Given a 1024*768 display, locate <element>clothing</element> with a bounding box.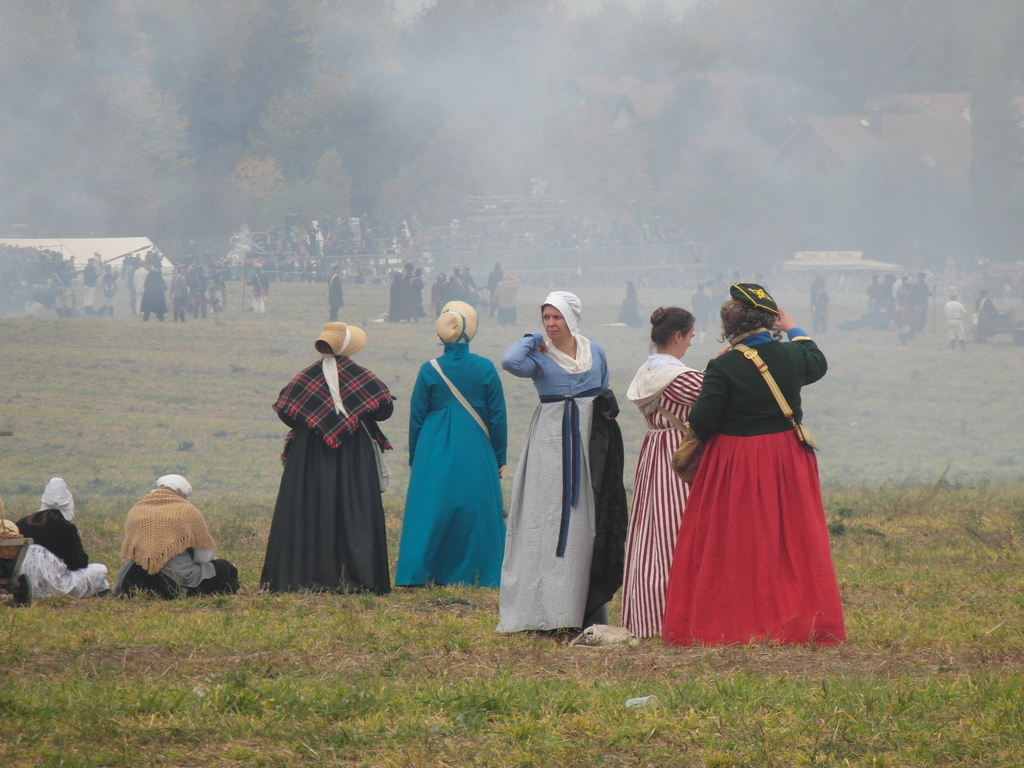
Located: Rect(616, 355, 709, 639).
